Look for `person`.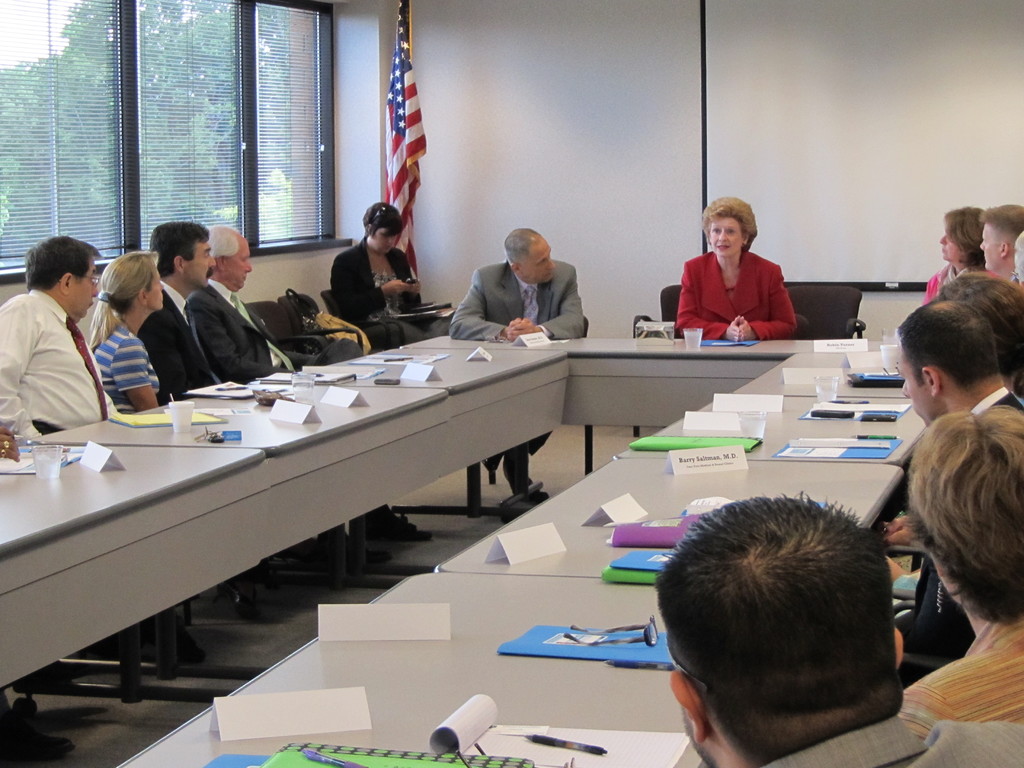
Found: 447, 225, 583, 495.
